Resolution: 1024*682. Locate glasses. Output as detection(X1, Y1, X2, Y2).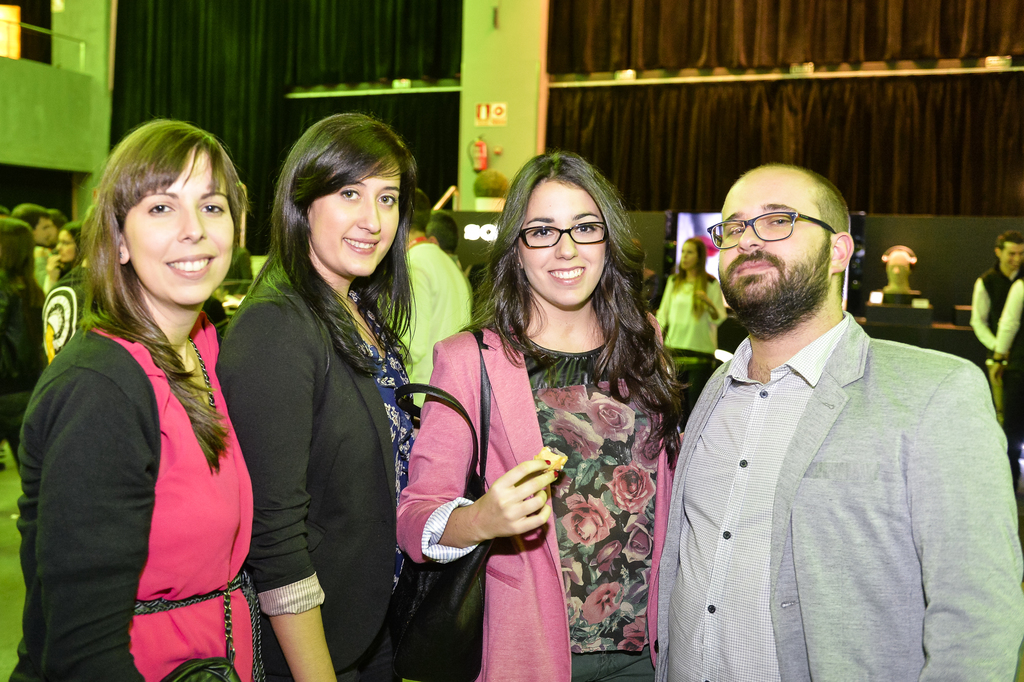
detection(519, 220, 604, 246).
